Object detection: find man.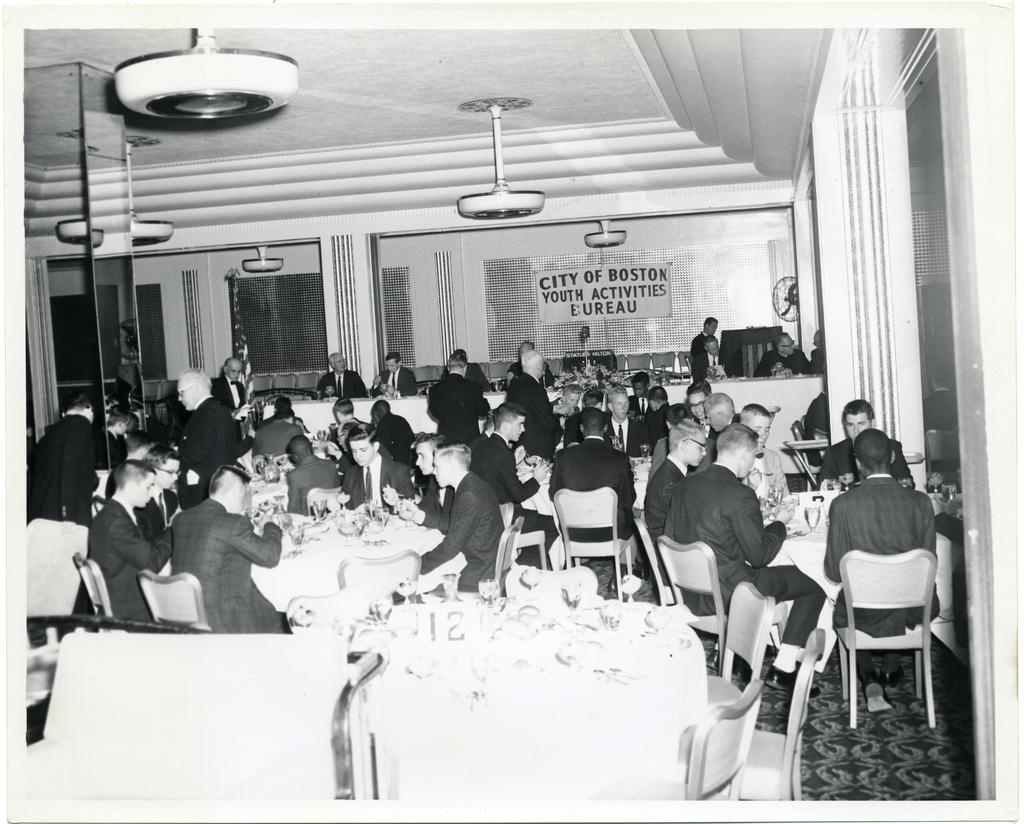
bbox(214, 360, 251, 414).
